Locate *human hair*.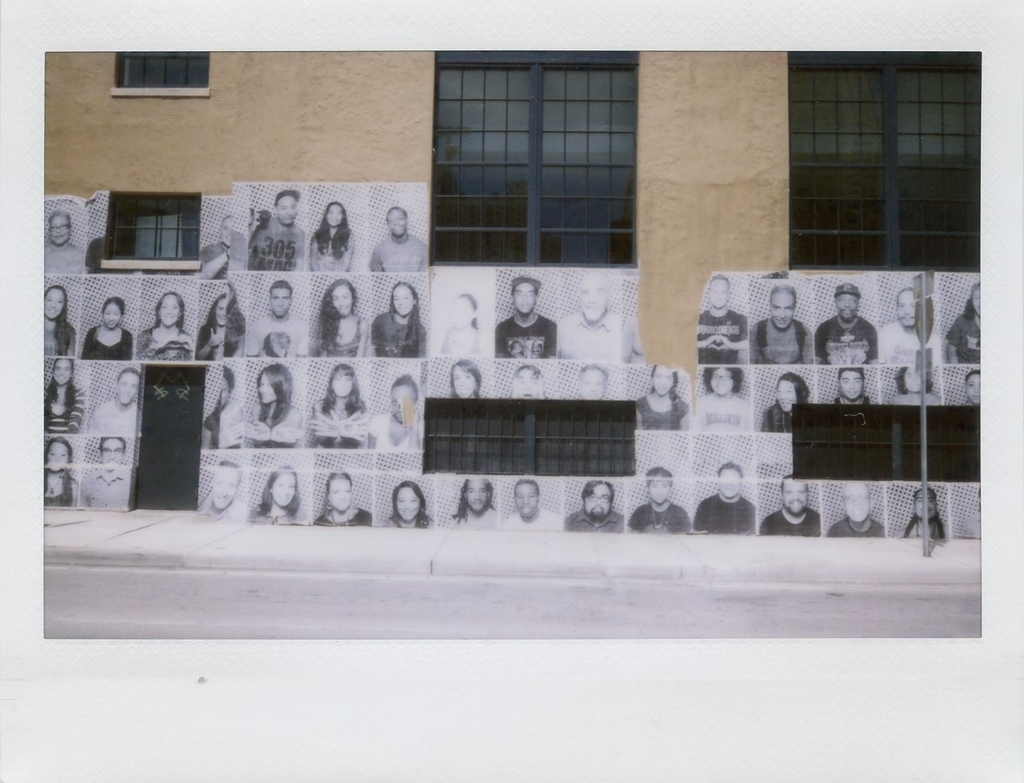
Bounding box: [256,361,295,422].
